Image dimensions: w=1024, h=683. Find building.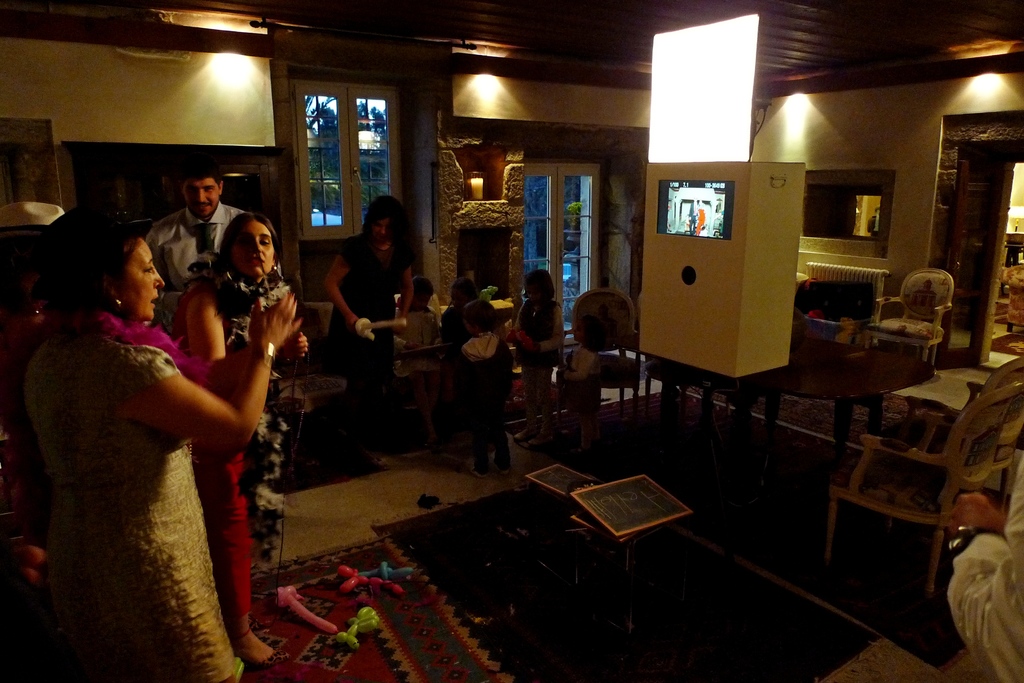
{"x1": 0, "y1": 0, "x2": 1023, "y2": 682}.
